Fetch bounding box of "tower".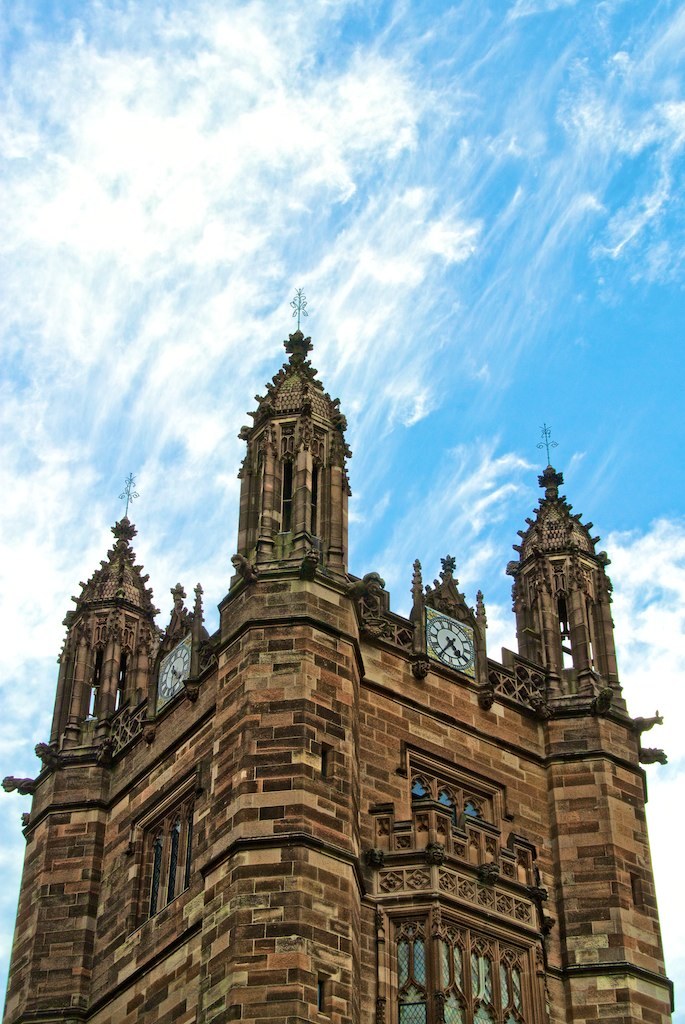
Bbox: x1=81 y1=236 x2=659 y2=964.
